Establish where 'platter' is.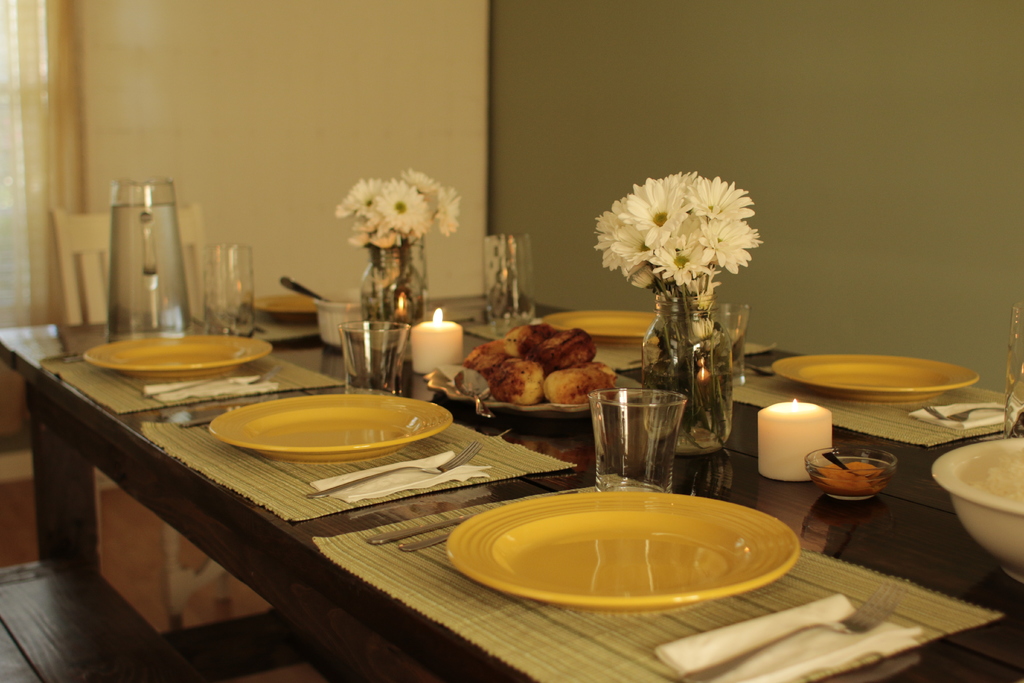
Established at left=84, top=336, right=268, bottom=382.
